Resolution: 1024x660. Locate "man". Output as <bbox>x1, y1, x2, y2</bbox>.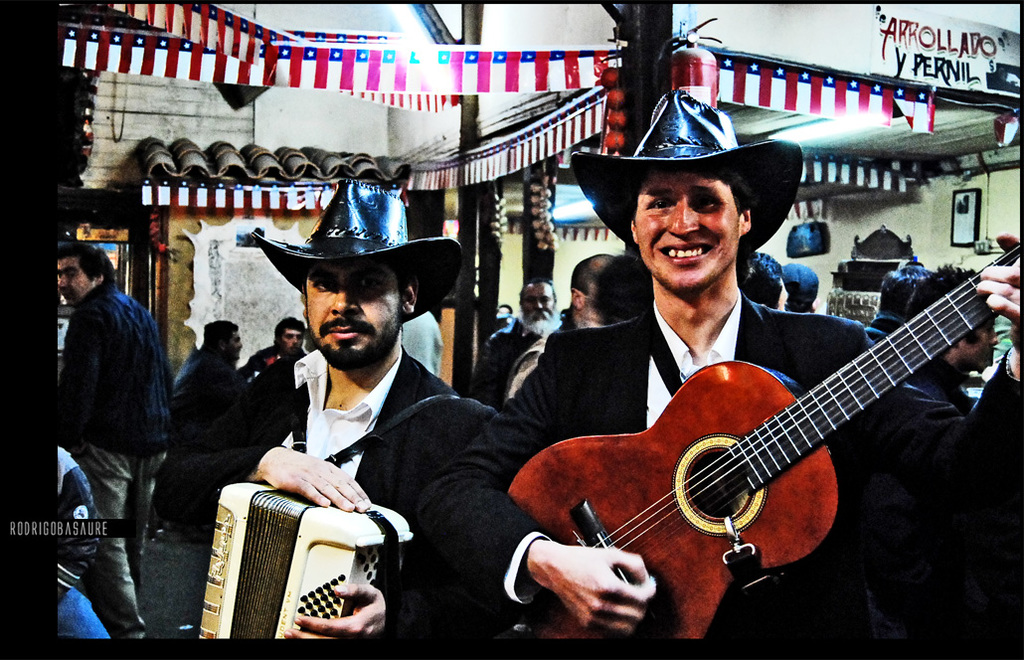
<bbox>232, 317, 300, 445</bbox>.
